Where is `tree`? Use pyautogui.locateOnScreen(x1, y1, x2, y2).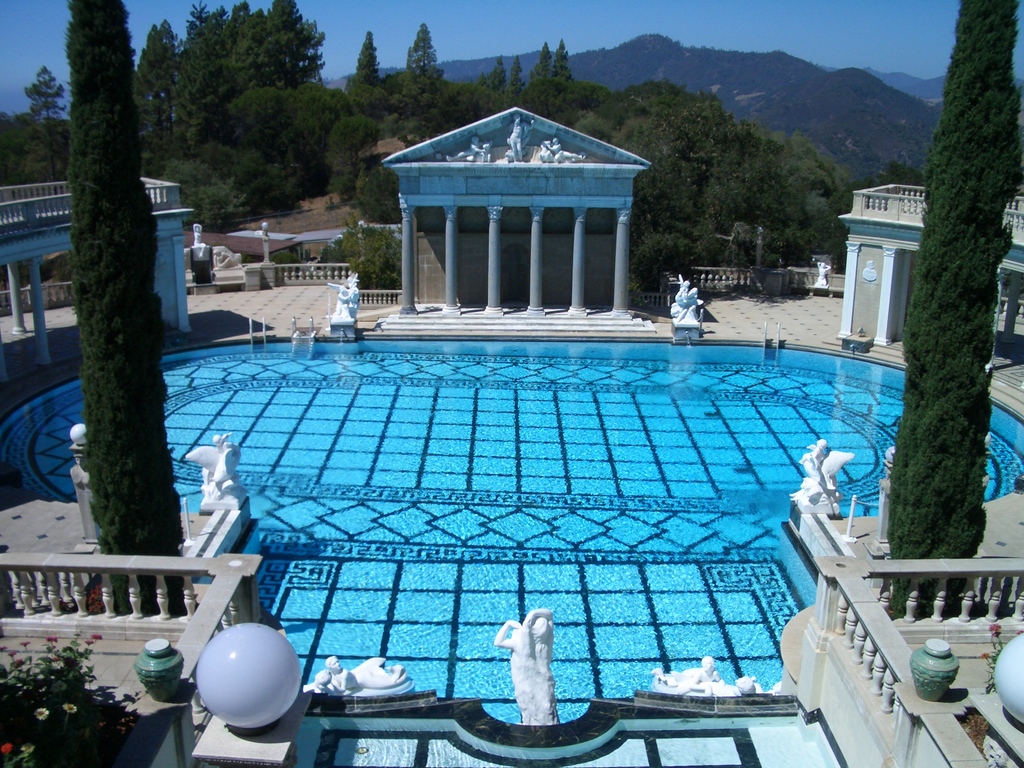
pyautogui.locateOnScreen(311, 118, 389, 170).
